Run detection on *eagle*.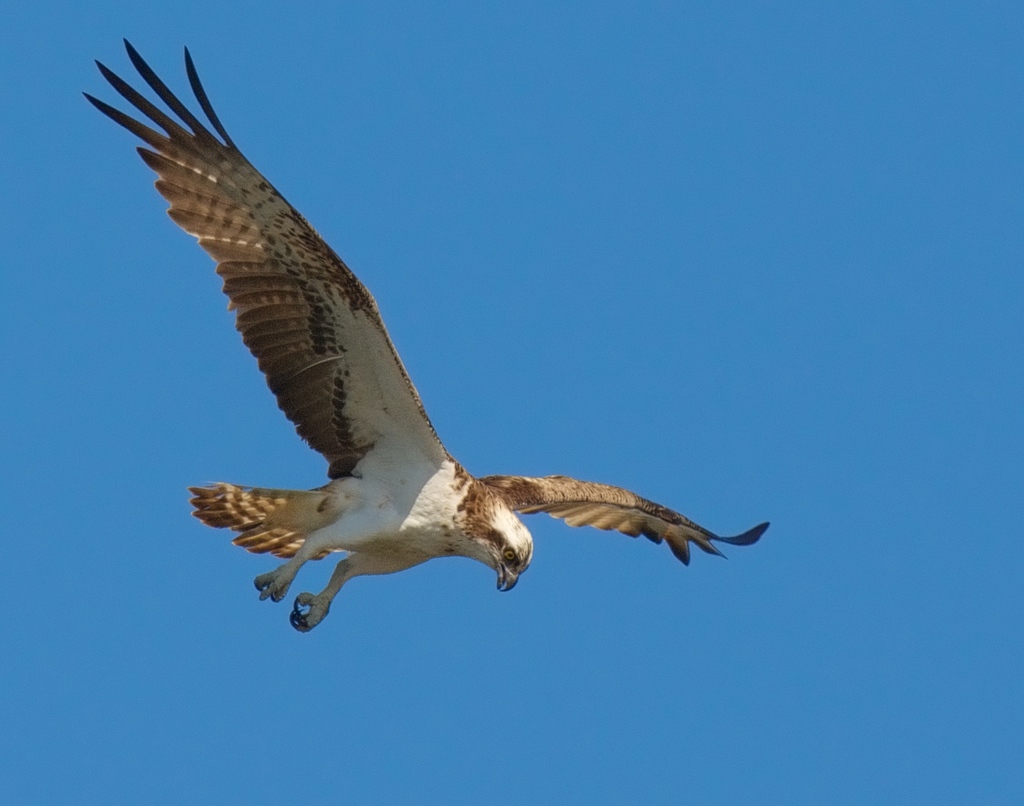
Result: bbox=[65, 38, 769, 629].
